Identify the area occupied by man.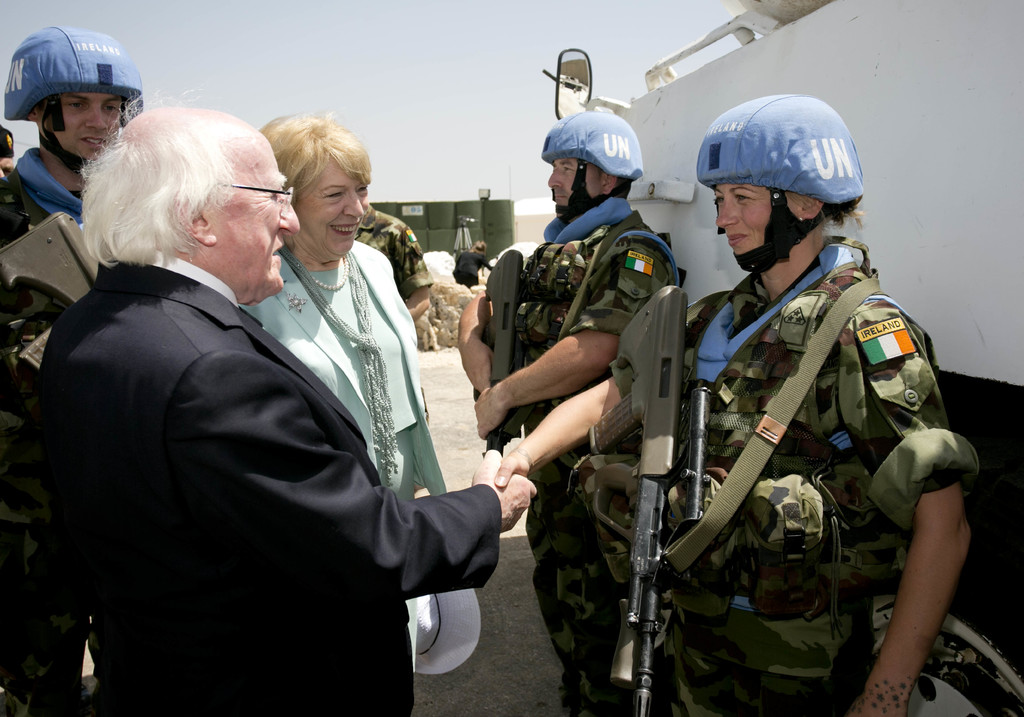
Area: 0 25 148 716.
